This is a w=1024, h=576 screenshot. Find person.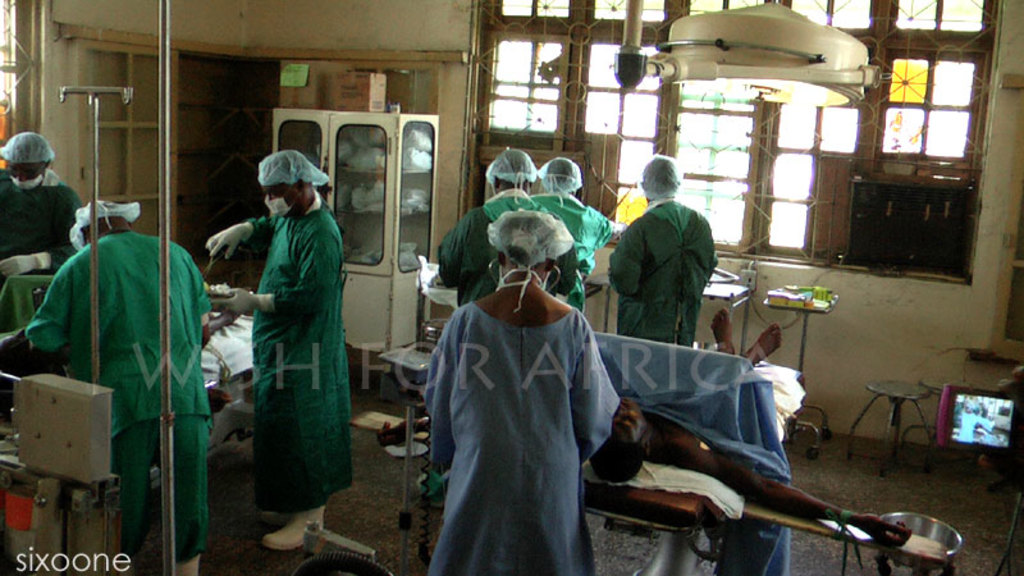
Bounding box: (28, 196, 211, 575).
